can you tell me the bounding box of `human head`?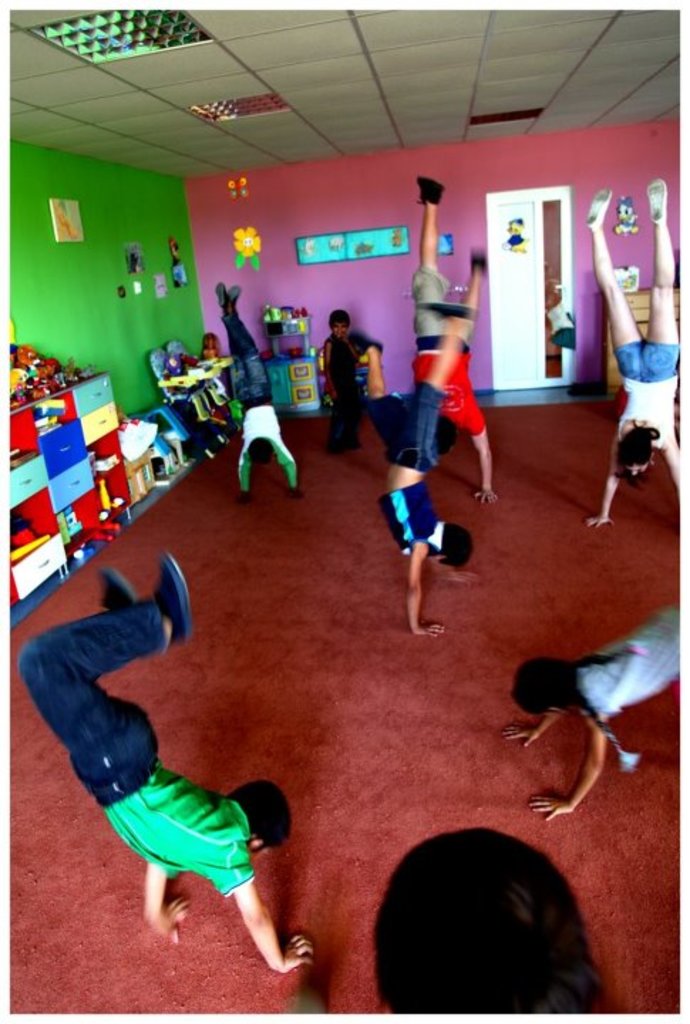
615/432/650/479.
